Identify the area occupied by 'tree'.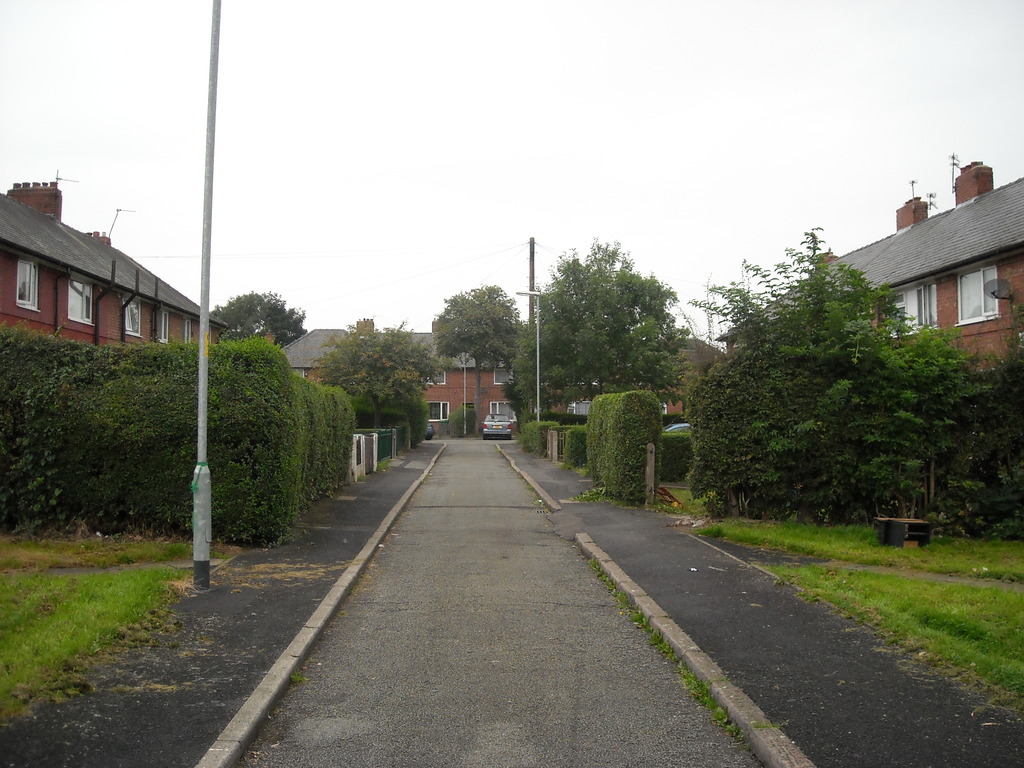
Area: box(209, 290, 308, 340).
